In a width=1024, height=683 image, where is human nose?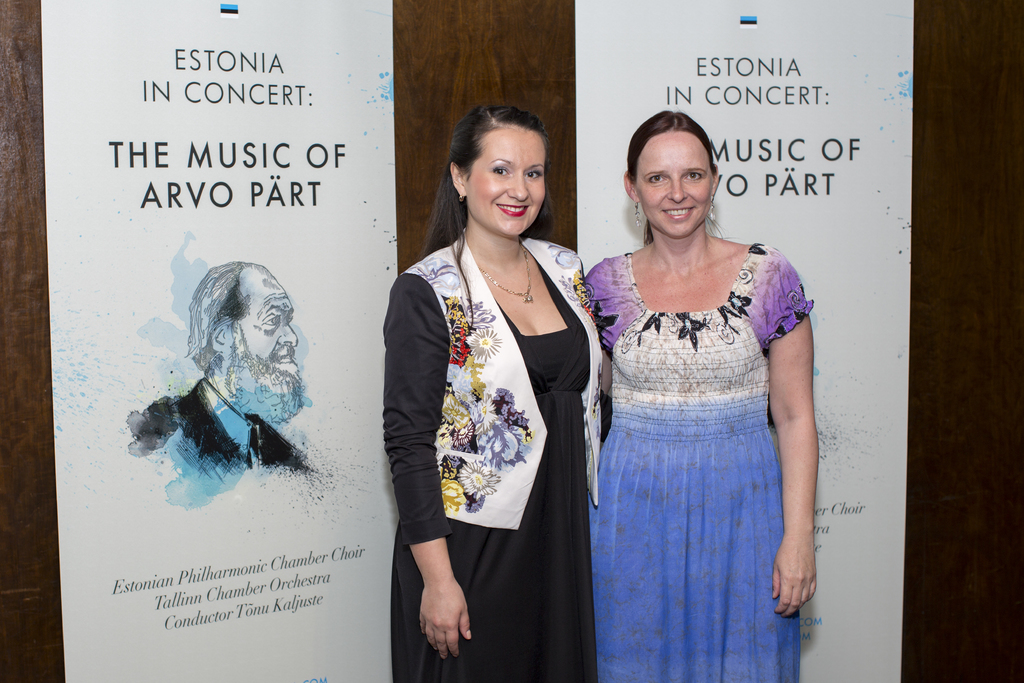
crop(505, 170, 529, 202).
